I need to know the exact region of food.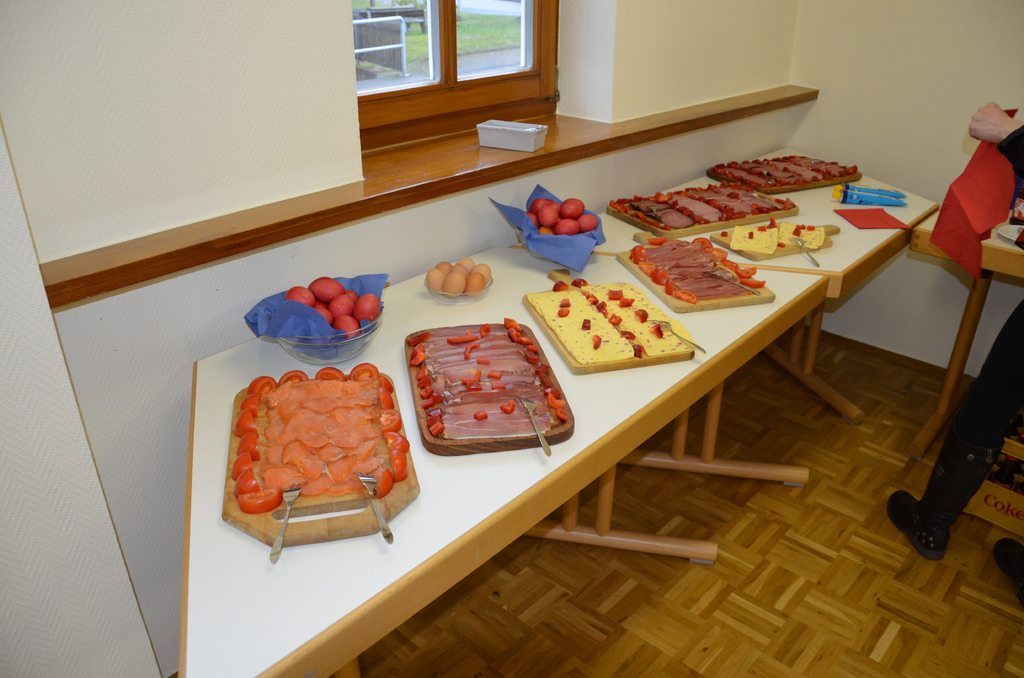
Region: 425,266,445,291.
